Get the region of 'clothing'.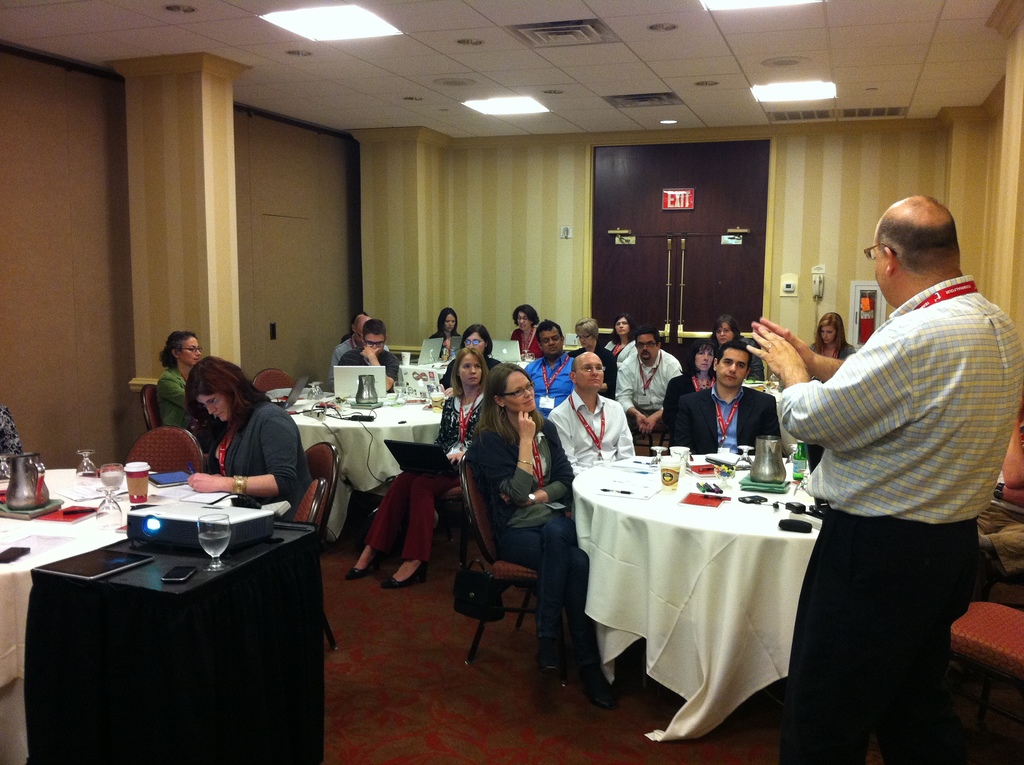
bbox=(329, 341, 390, 376).
